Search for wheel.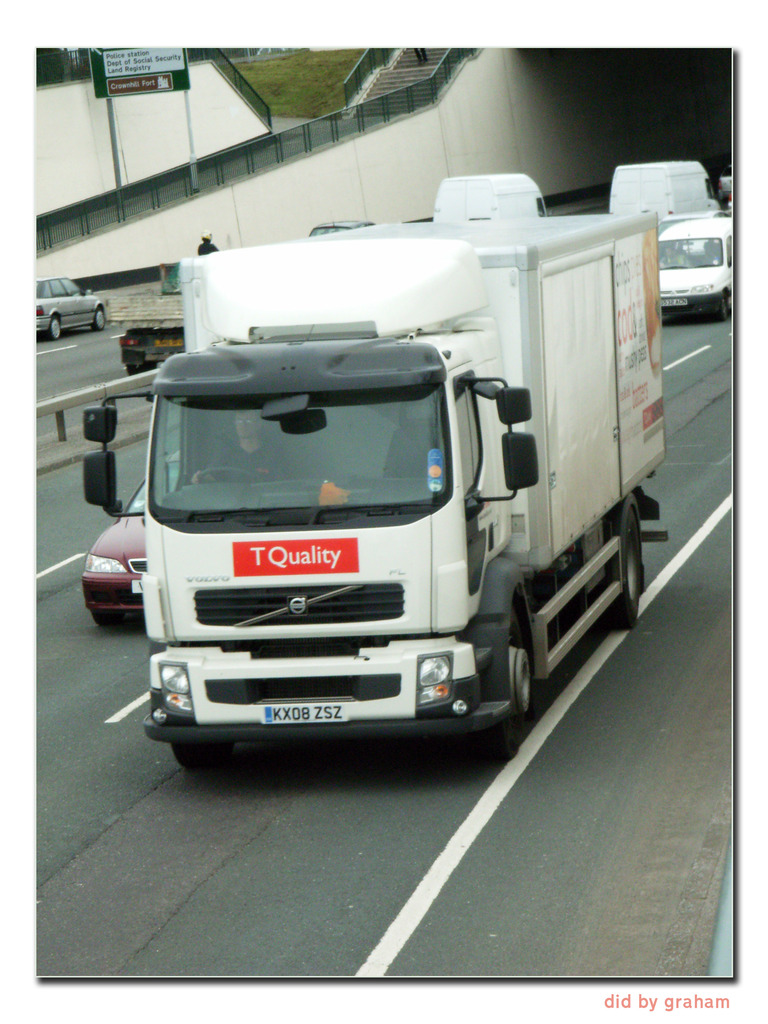
Found at 474,610,531,759.
